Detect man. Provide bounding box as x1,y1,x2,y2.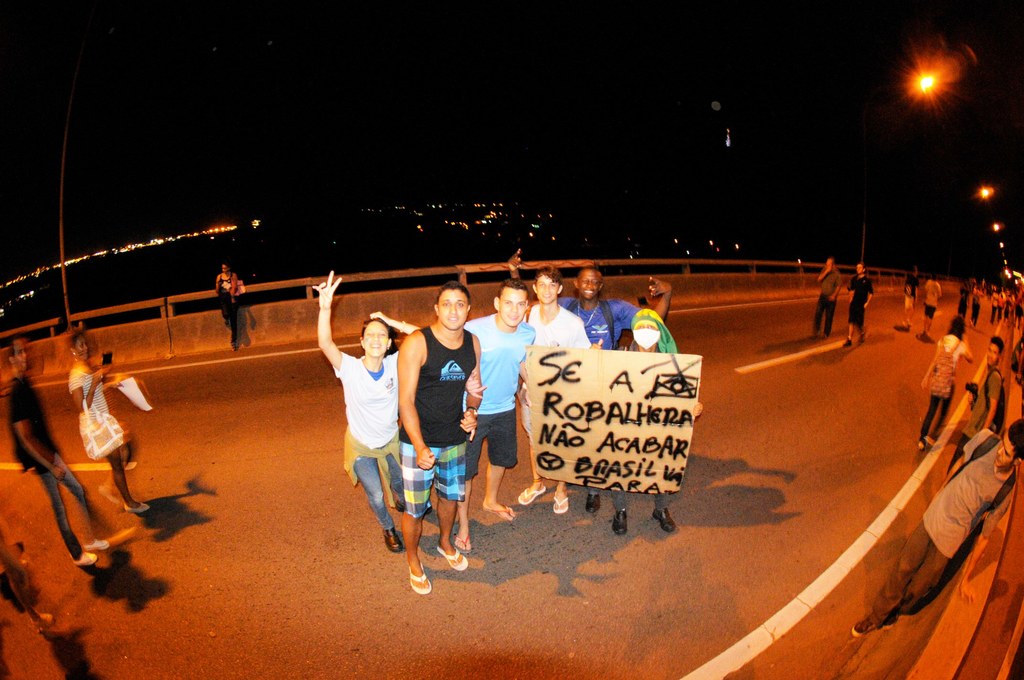
504,248,668,512.
